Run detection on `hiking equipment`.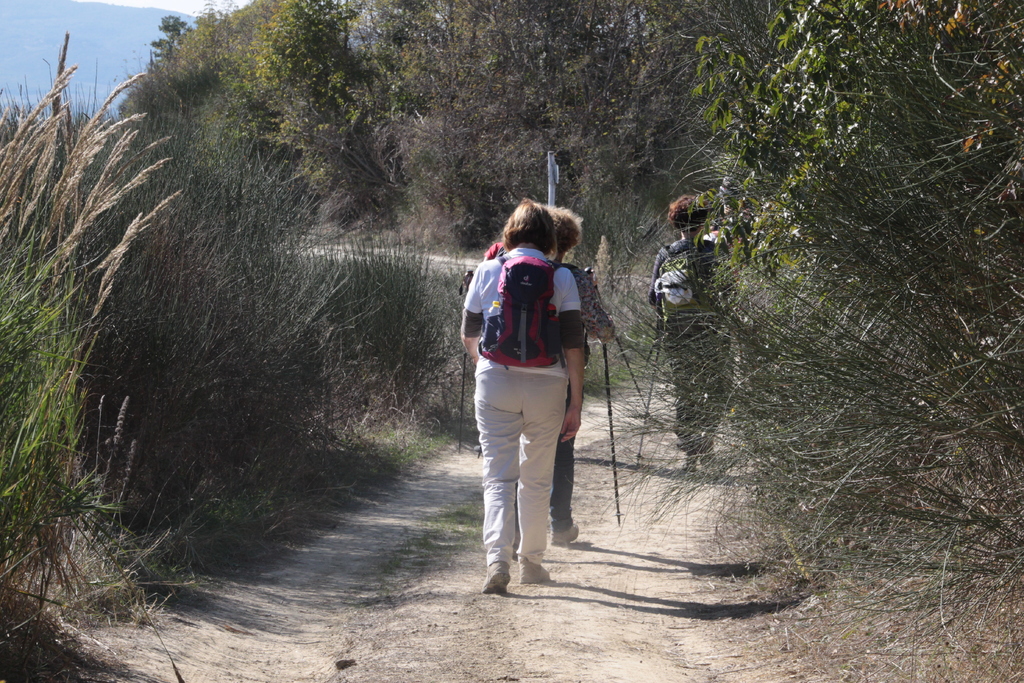
Result: 598 318 623 536.
